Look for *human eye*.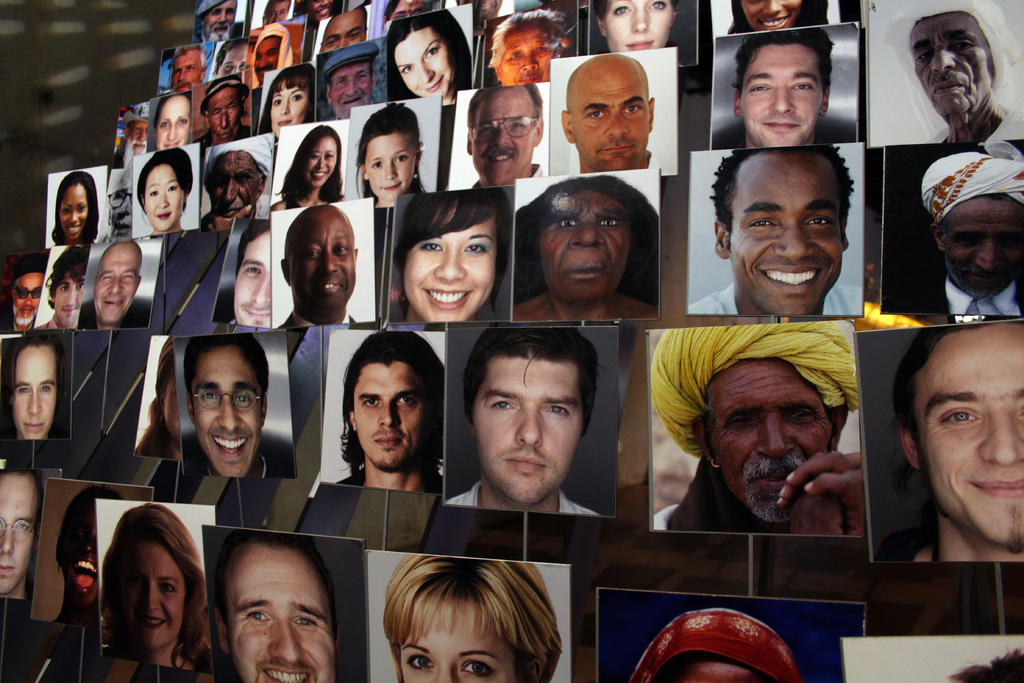
Found: l=806, t=215, r=831, b=229.
